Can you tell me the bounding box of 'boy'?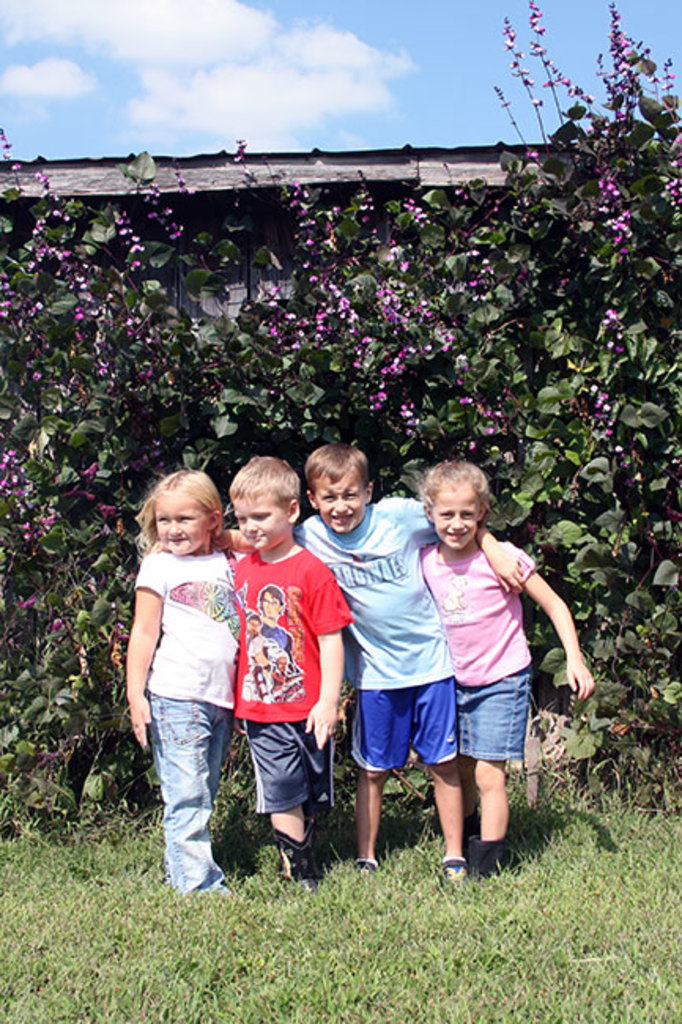
[x1=230, y1=455, x2=350, y2=893].
